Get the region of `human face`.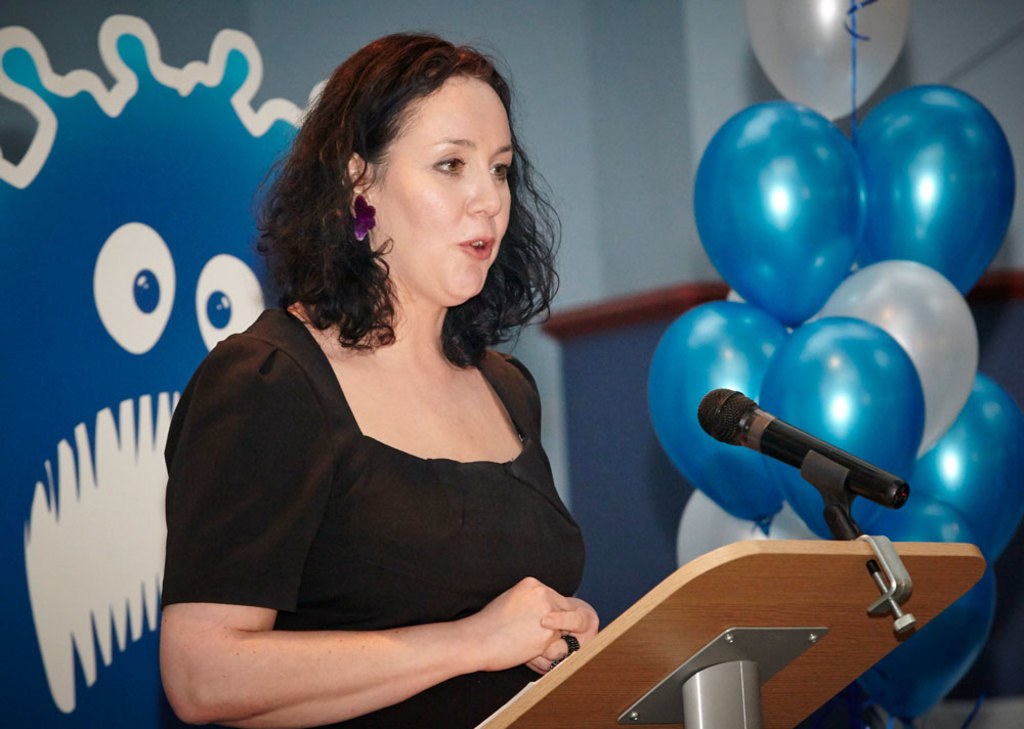
[left=369, top=79, right=517, bottom=295].
